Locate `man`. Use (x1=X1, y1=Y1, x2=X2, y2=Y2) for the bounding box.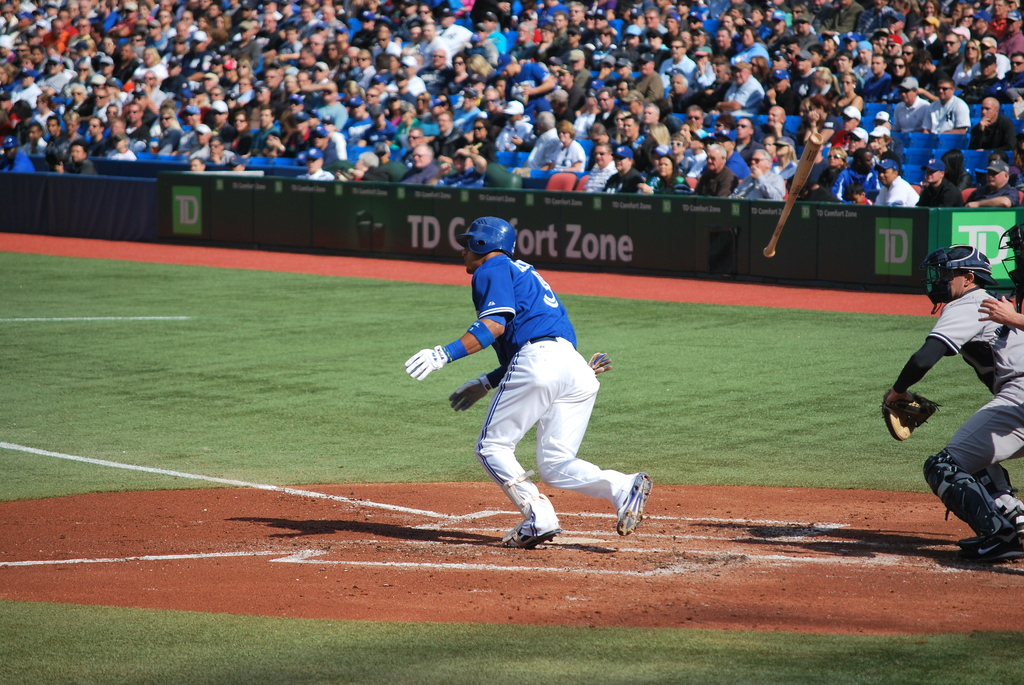
(x1=966, y1=52, x2=1004, y2=98).
